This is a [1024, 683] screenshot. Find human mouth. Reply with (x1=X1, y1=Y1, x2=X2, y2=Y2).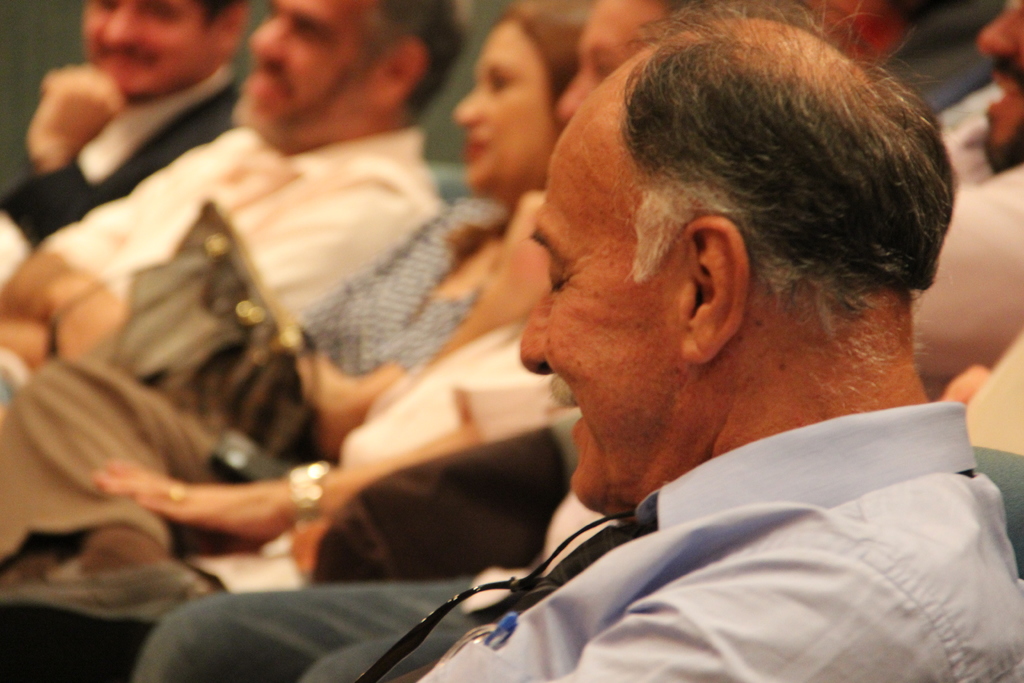
(x1=460, y1=128, x2=493, y2=162).
